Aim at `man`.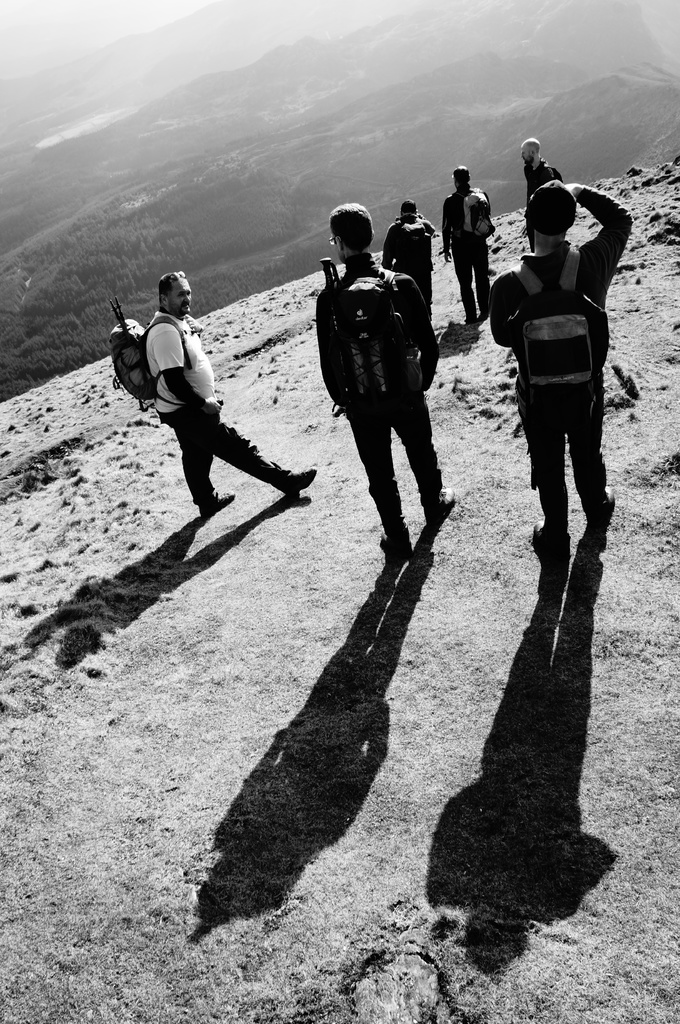
Aimed at [x1=316, y1=198, x2=444, y2=557].
